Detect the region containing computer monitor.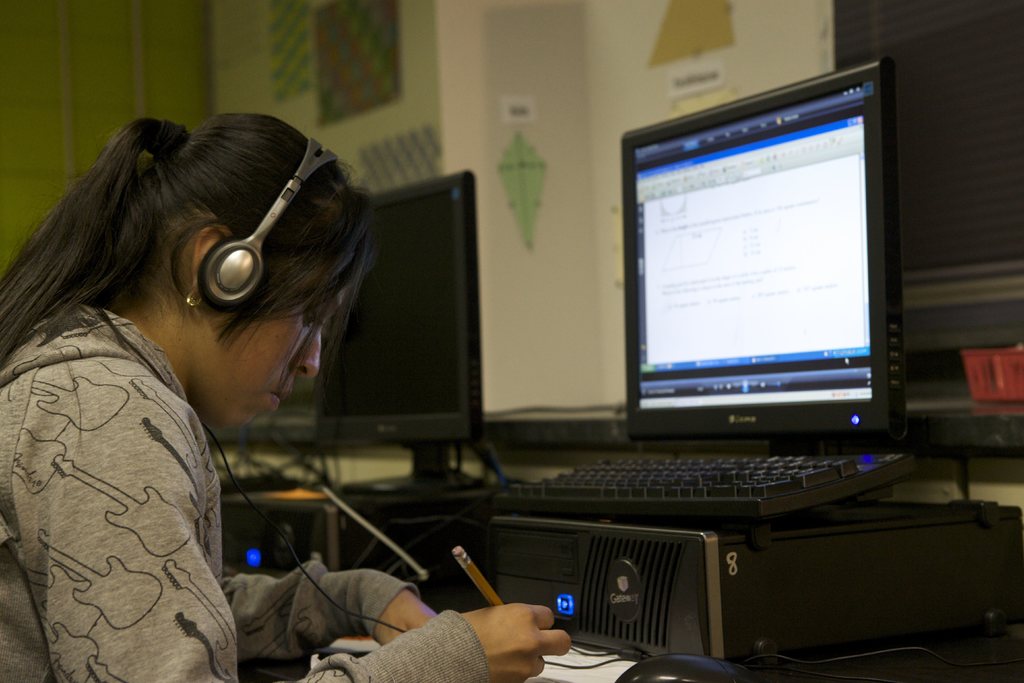
x1=621 y1=72 x2=914 y2=493.
